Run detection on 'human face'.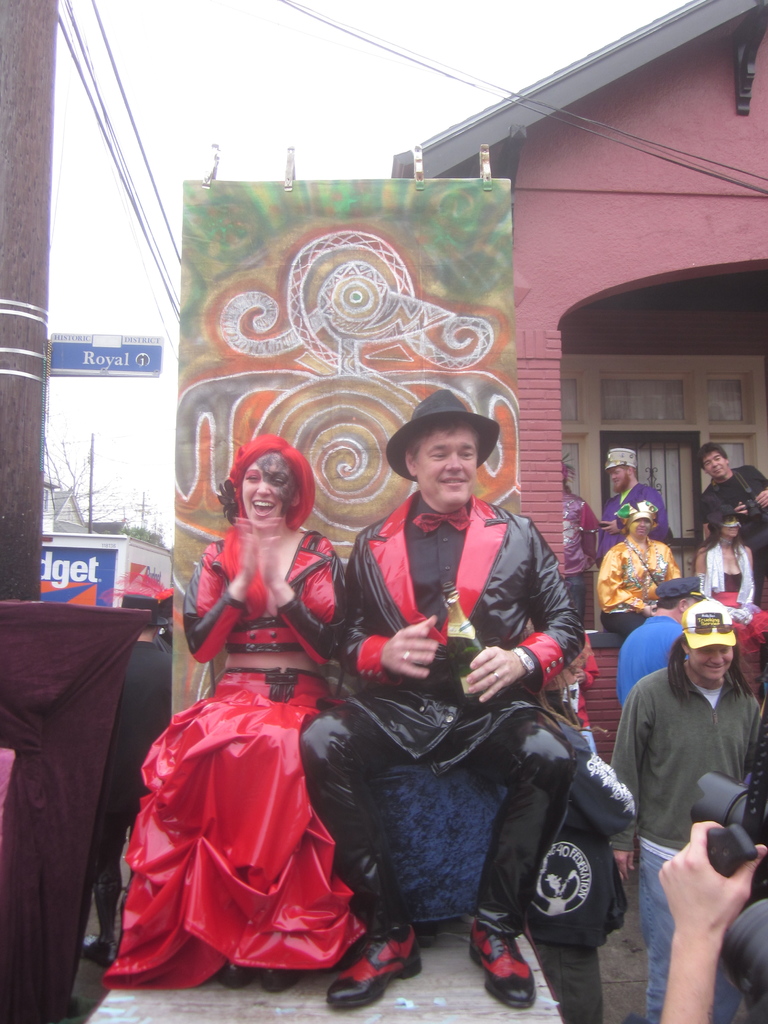
Result: crop(237, 449, 300, 527).
